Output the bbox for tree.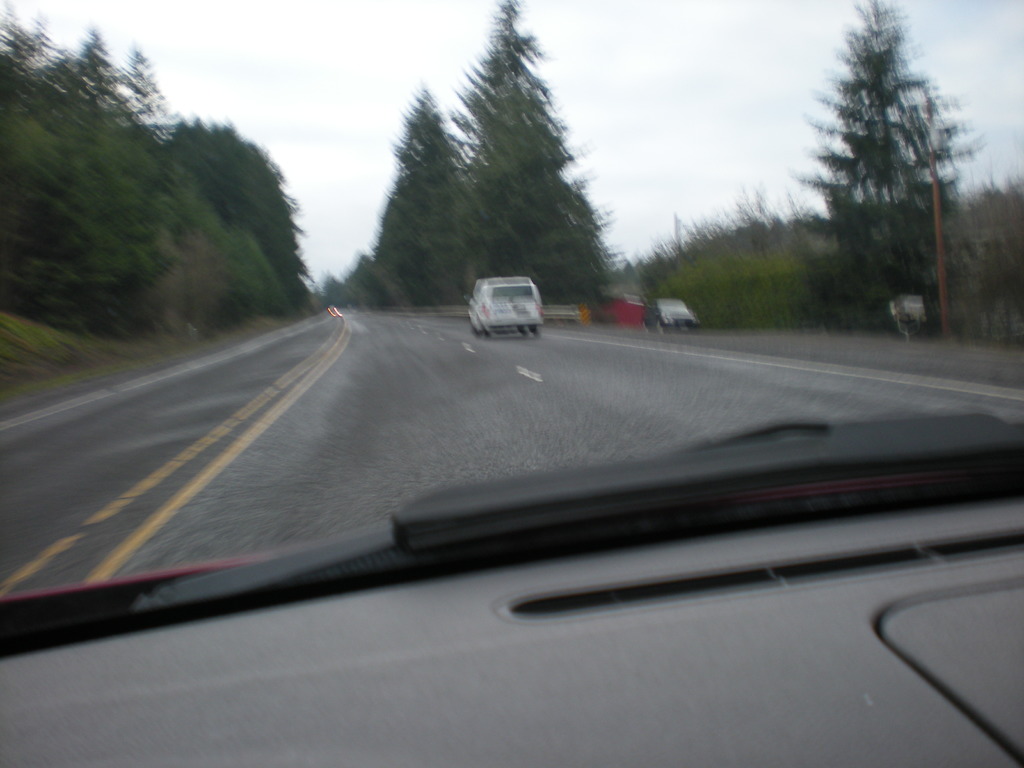
select_region(794, 8, 976, 355).
